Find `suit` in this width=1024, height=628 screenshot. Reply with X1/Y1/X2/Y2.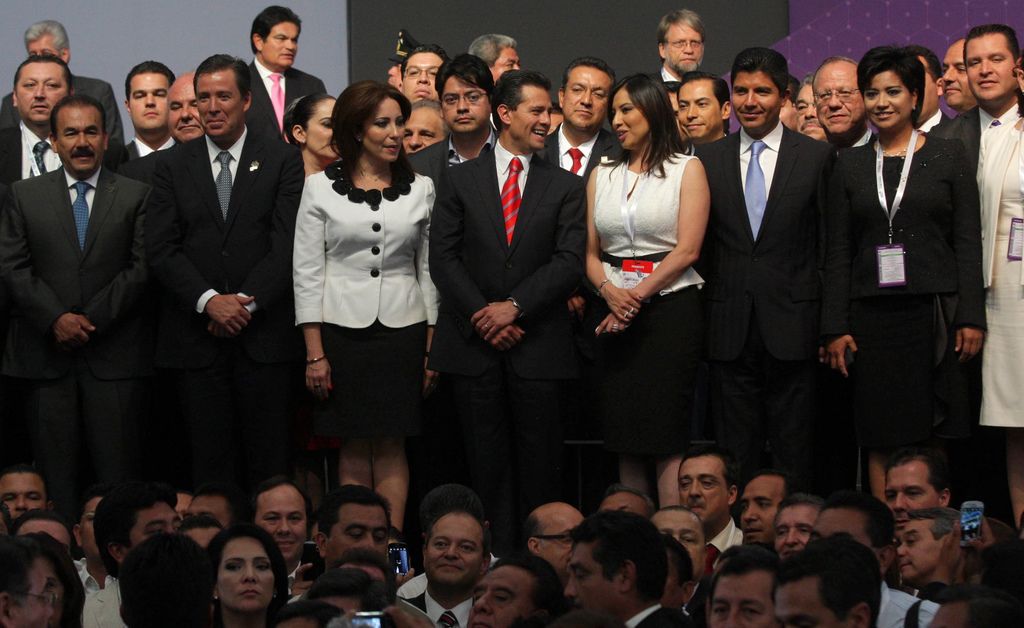
915/110/947/134.
